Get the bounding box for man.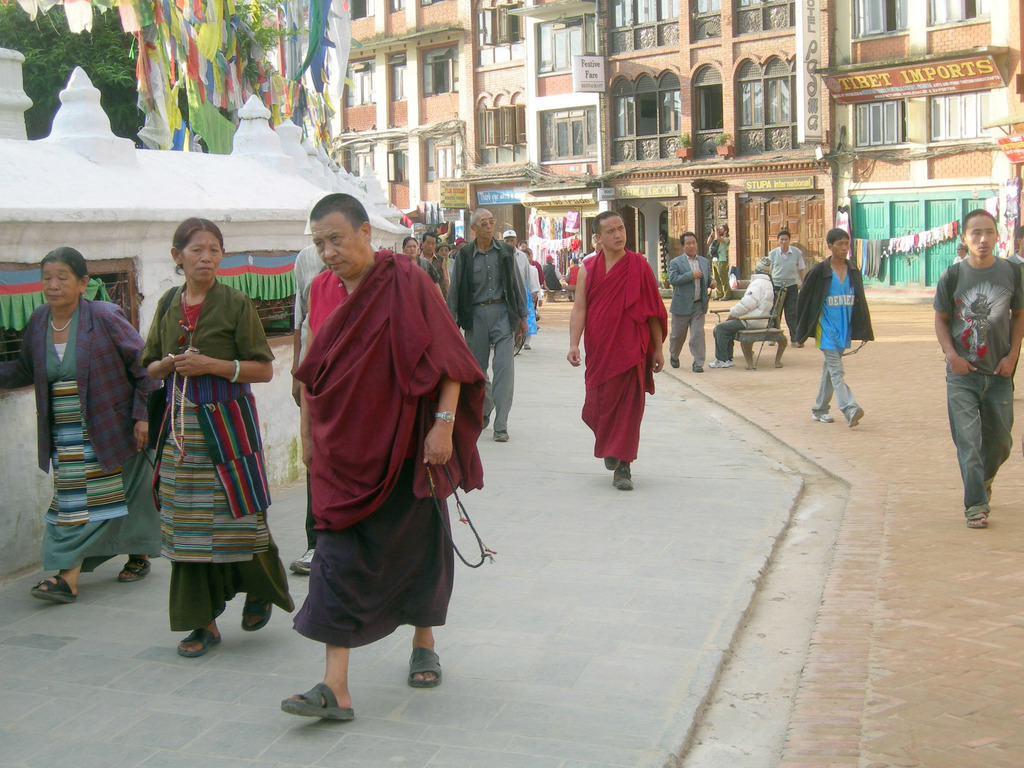
left=712, top=267, right=775, bottom=373.
